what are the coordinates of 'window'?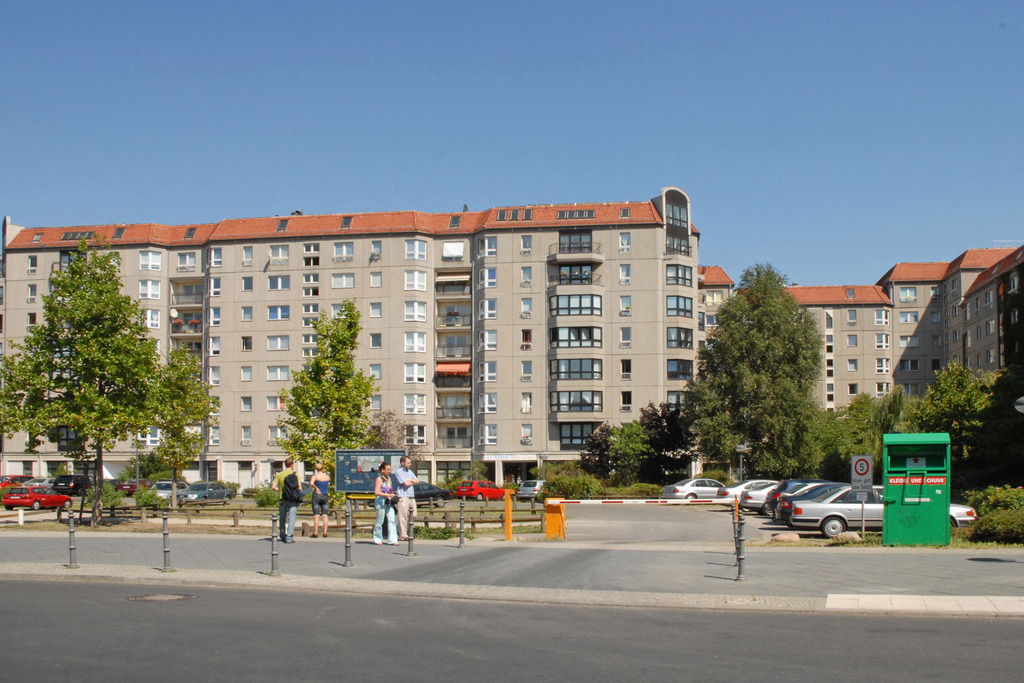
rect(399, 325, 430, 355).
